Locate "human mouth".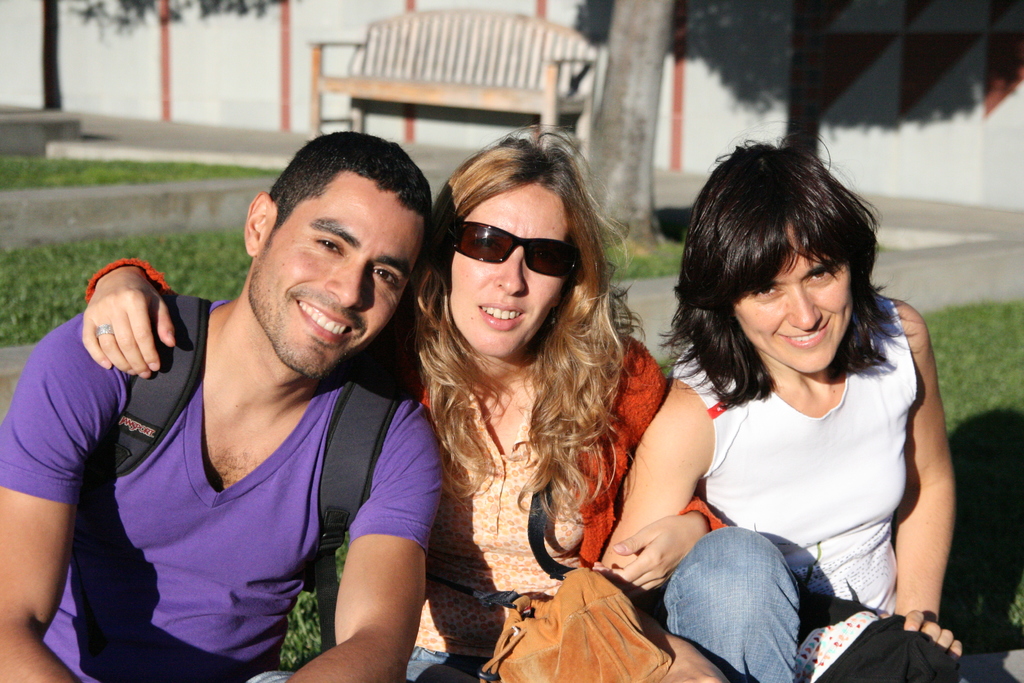
Bounding box: {"left": 778, "top": 311, "right": 832, "bottom": 350}.
